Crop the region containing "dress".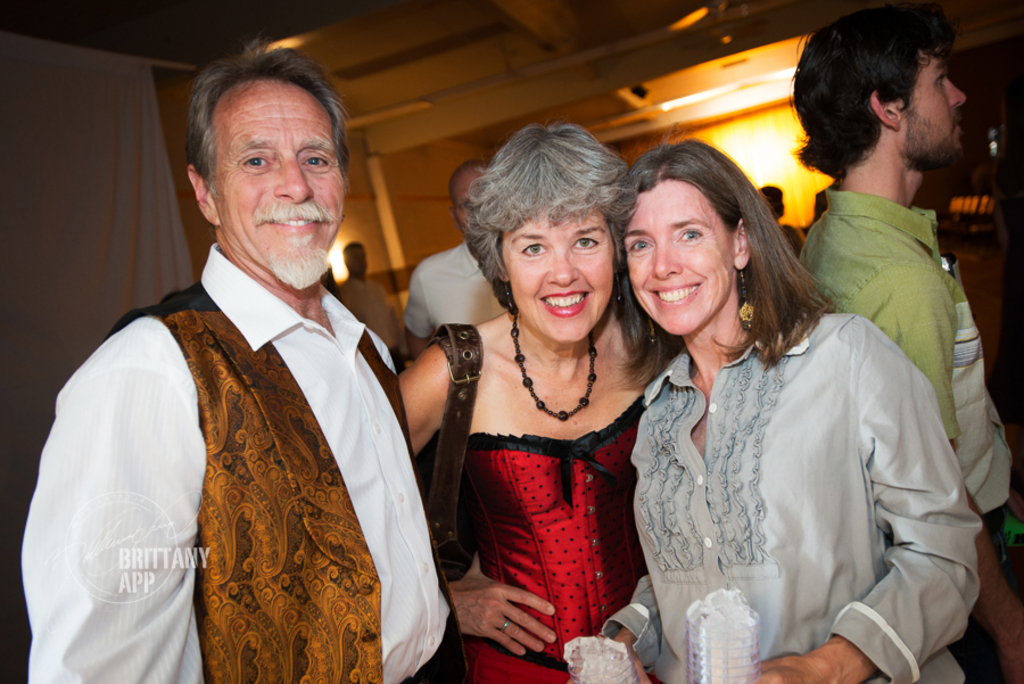
Crop region: {"left": 608, "top": 299, "right": 992, "bottom": 683}.
